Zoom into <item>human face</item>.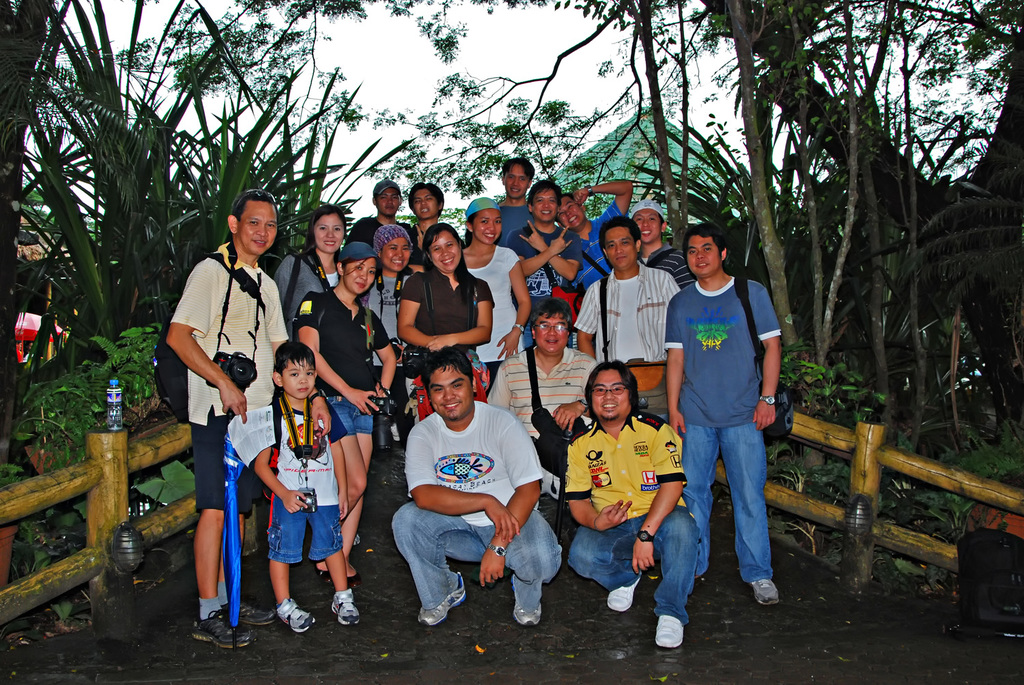
Zoom target: (314, 212, 345, 252).
